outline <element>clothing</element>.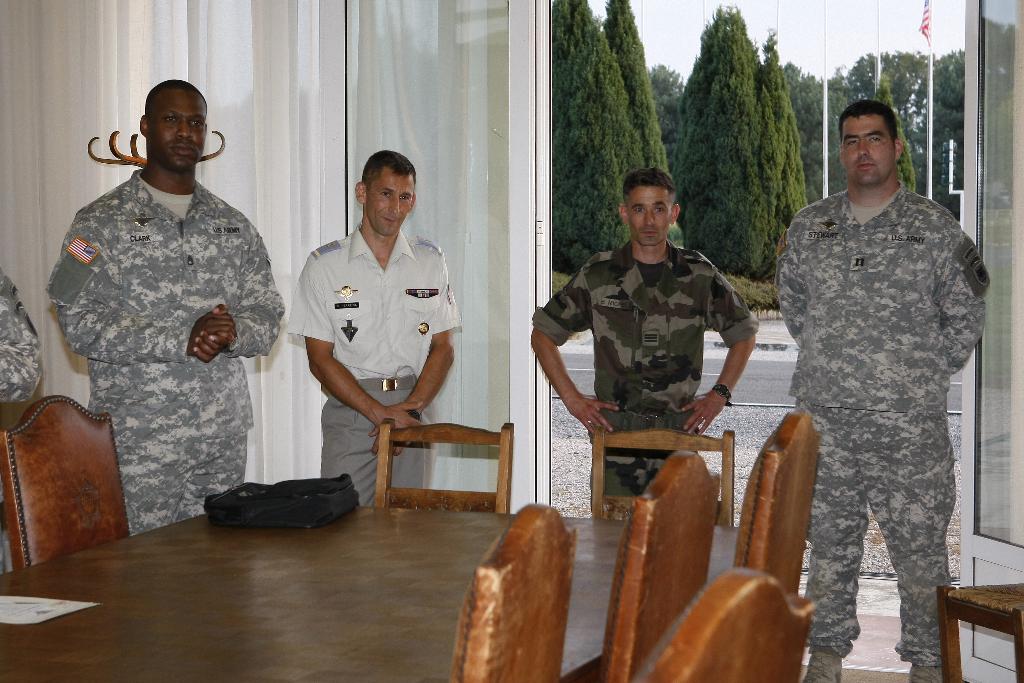
Outline: rect(530, 238, 760, 498).
